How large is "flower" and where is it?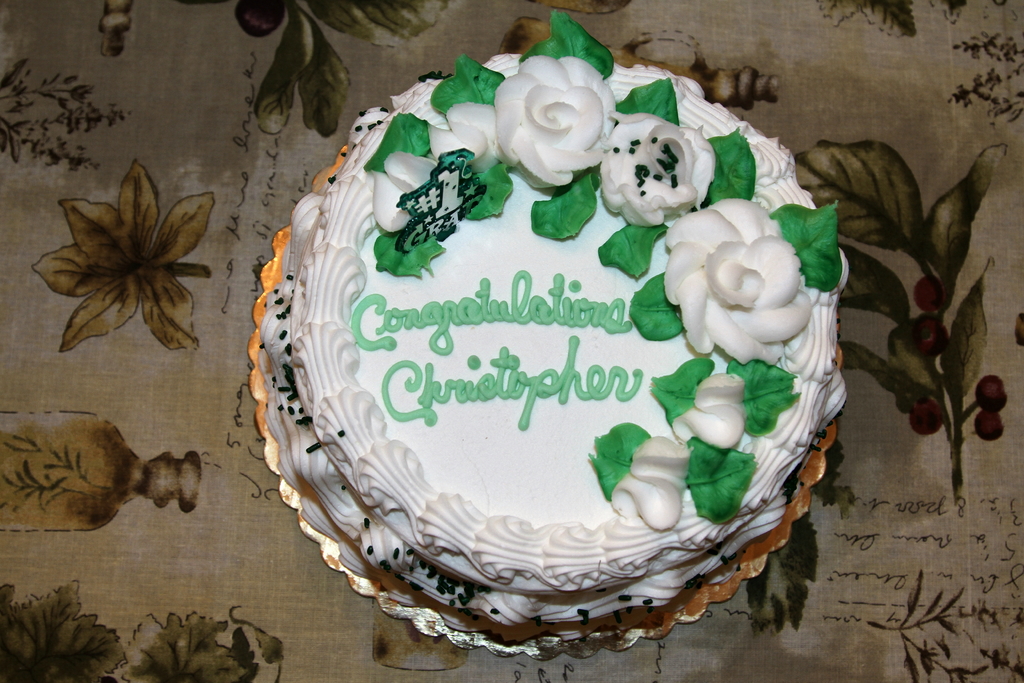
Bounding box: (33, 156, 221, 365).
